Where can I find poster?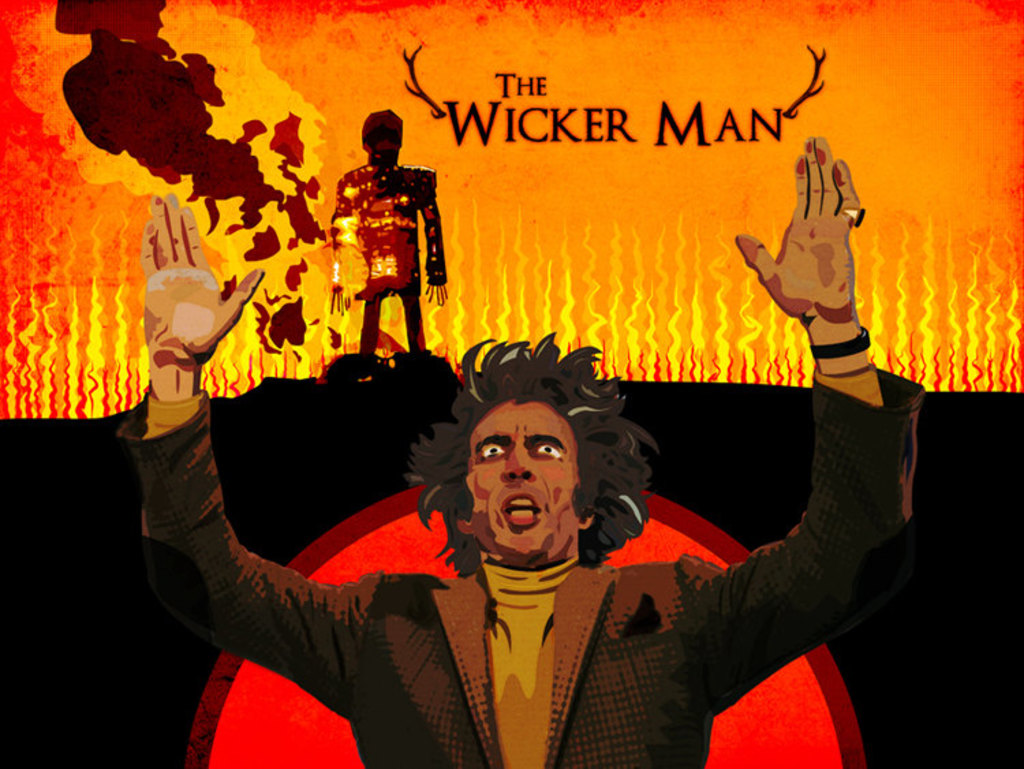
You can find it at locate(0, 0, 1023, 768).
